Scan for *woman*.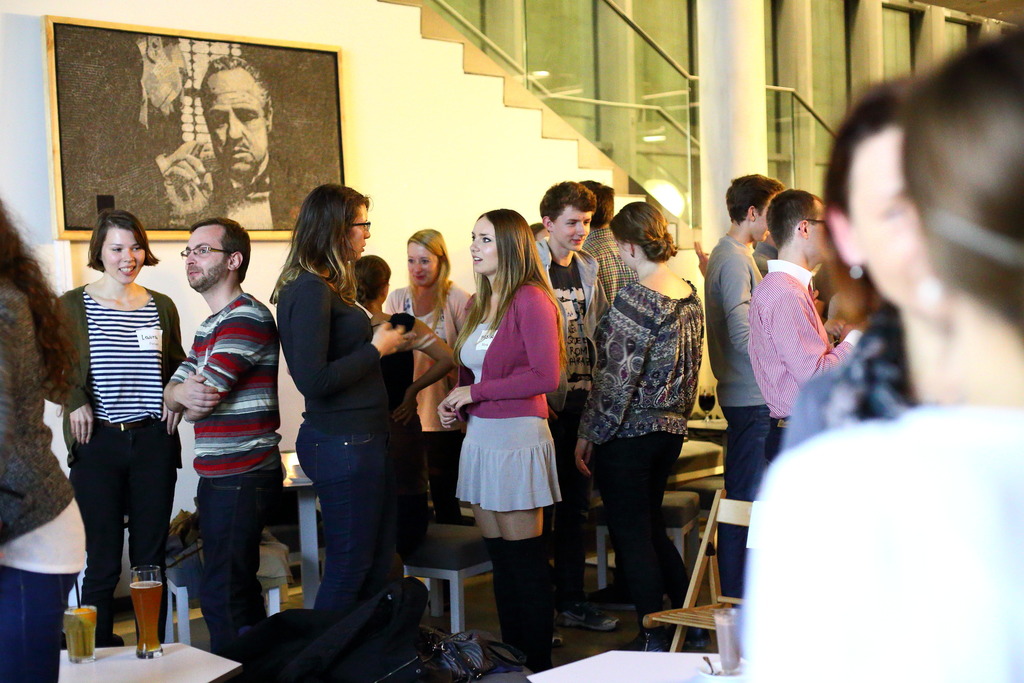
Scan result: (263, 184, 413, 612).
